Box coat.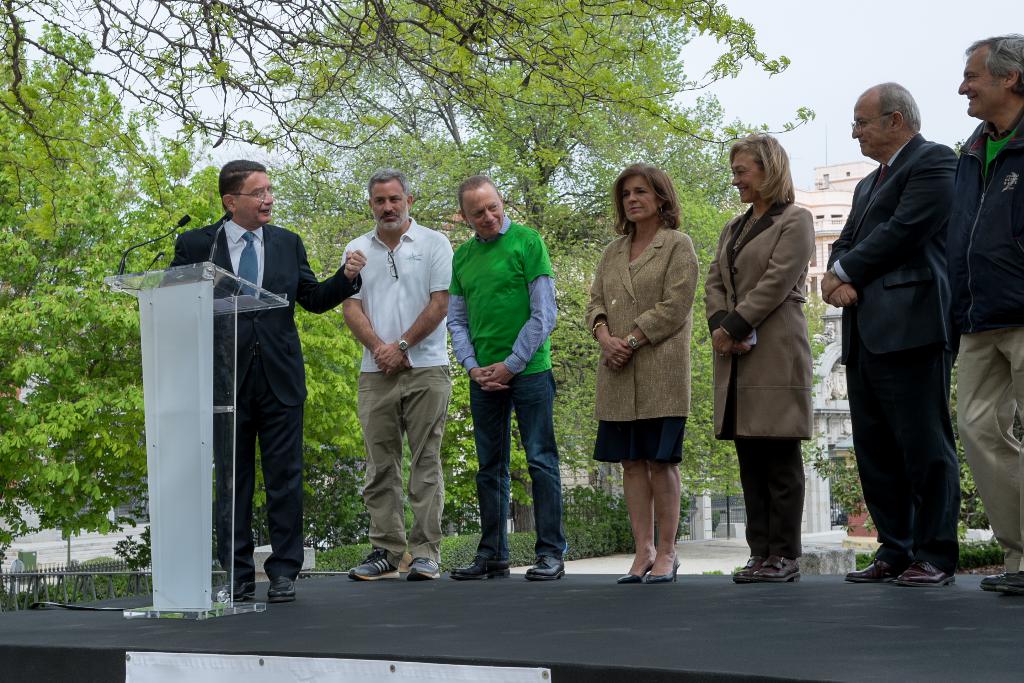
594,212,699,417.
